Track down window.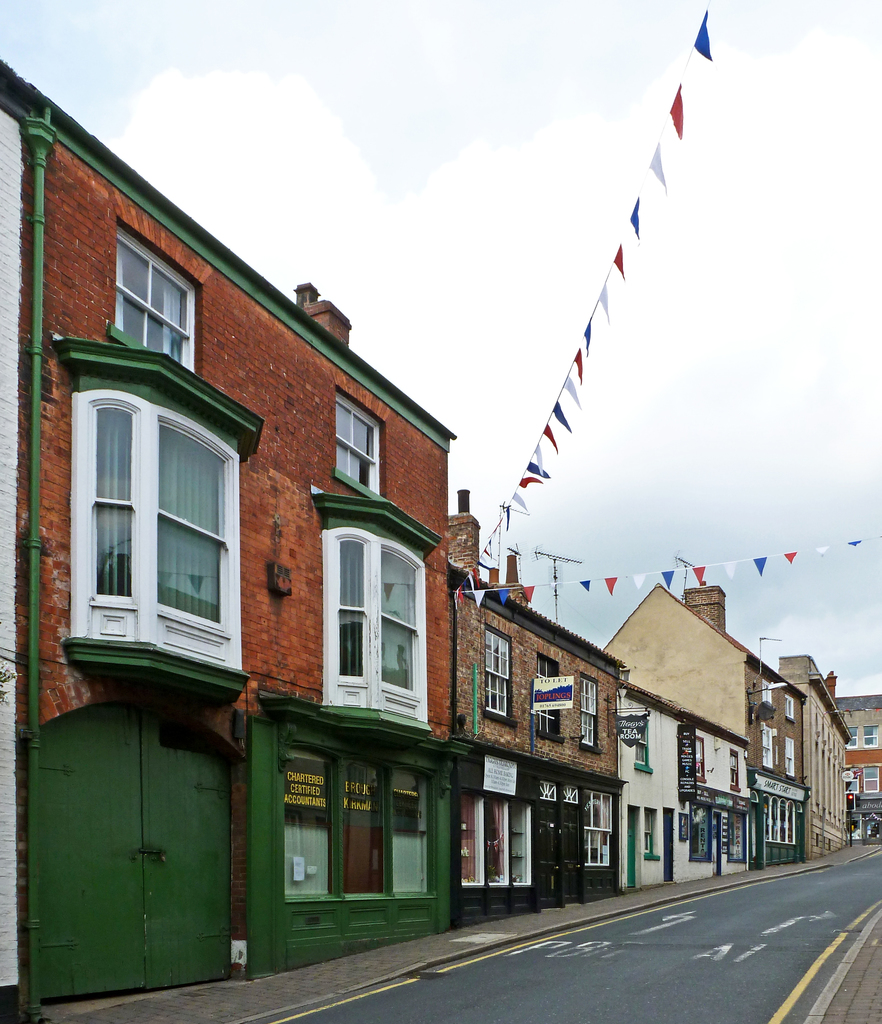
Tracked to 787,693,792,718.
